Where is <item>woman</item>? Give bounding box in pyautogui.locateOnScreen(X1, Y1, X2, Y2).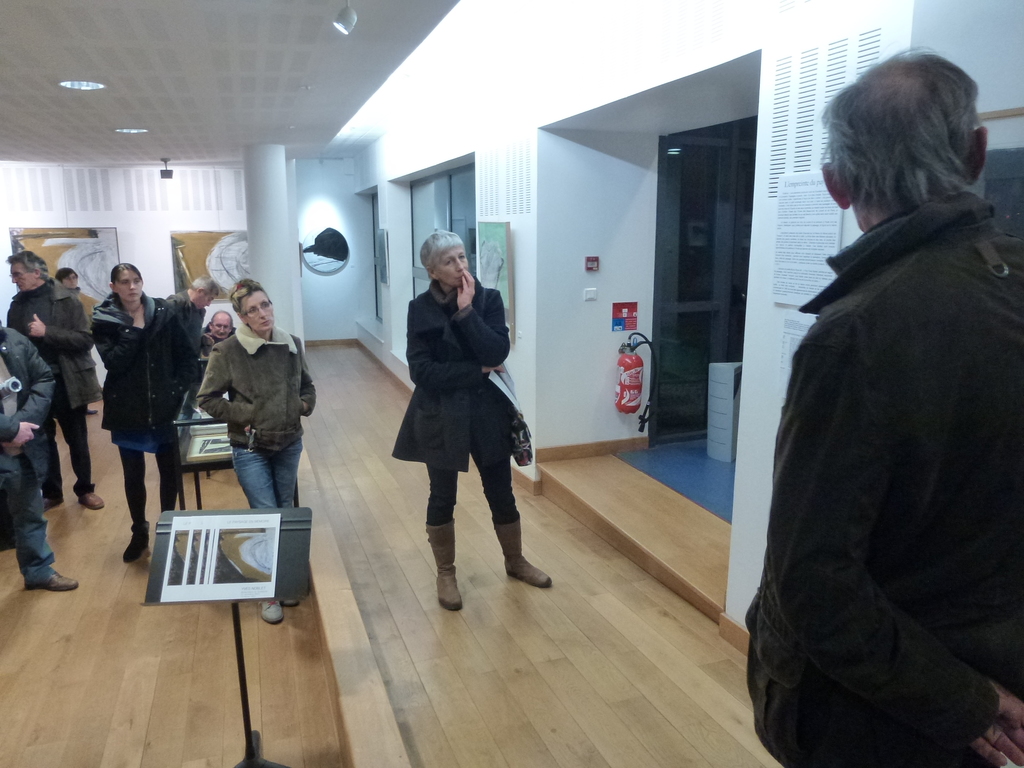
pyautogui.locateOnScreen(83, 263, 175, 564).
